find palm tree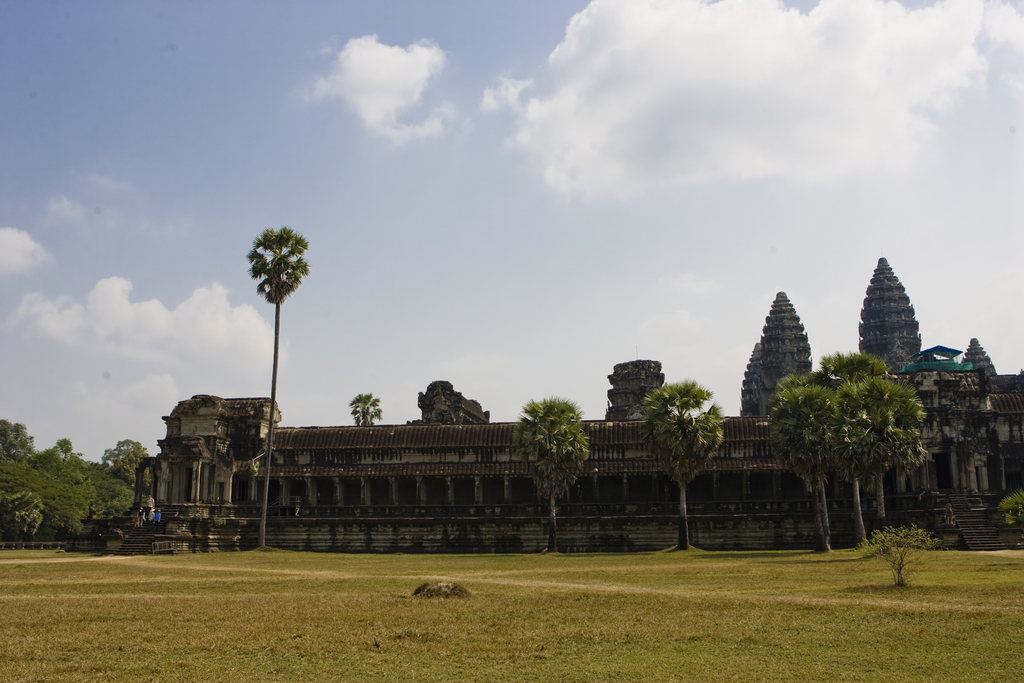
(854,366,910,522)
